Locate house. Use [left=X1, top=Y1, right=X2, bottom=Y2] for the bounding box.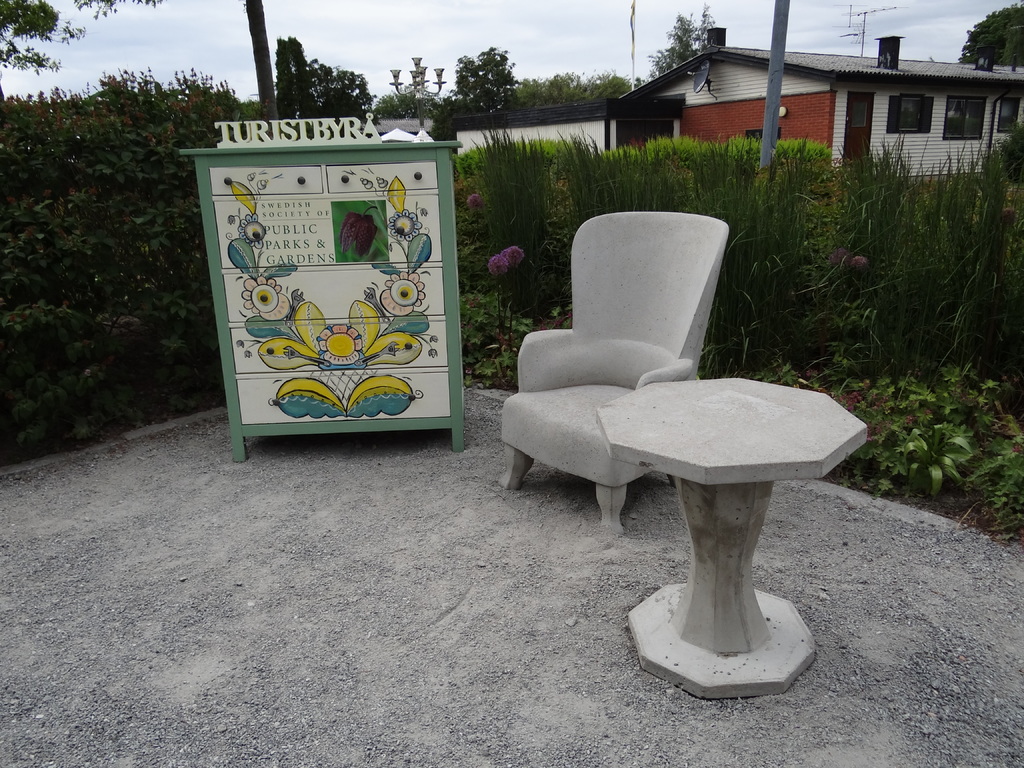
[left=610, top=19, right=1023, bottom=204].
